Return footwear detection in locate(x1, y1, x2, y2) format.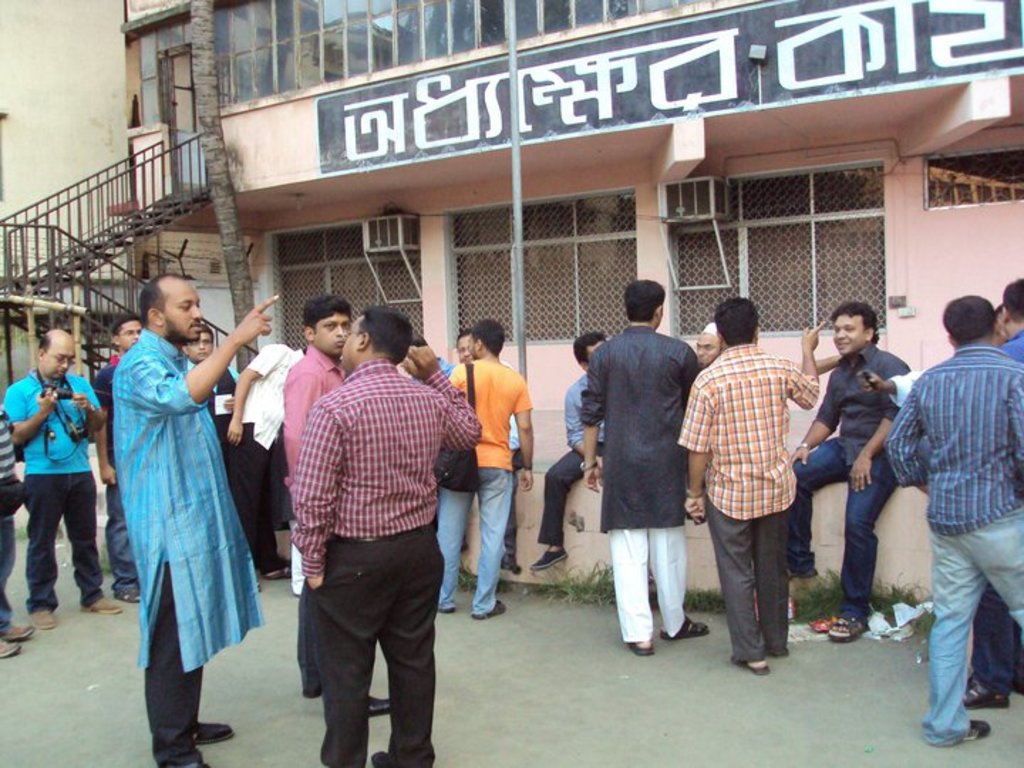
locate(110, 579, 148, 602).
